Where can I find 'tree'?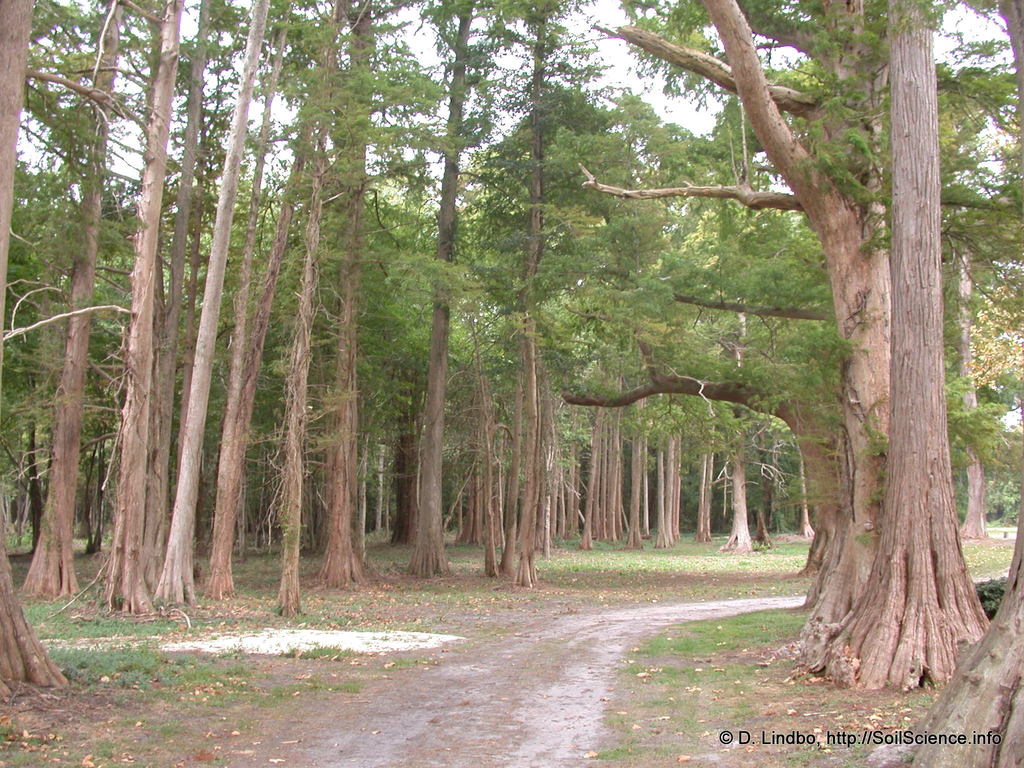
You can find it at [left=544, top=101, right=708, bottom=541].
